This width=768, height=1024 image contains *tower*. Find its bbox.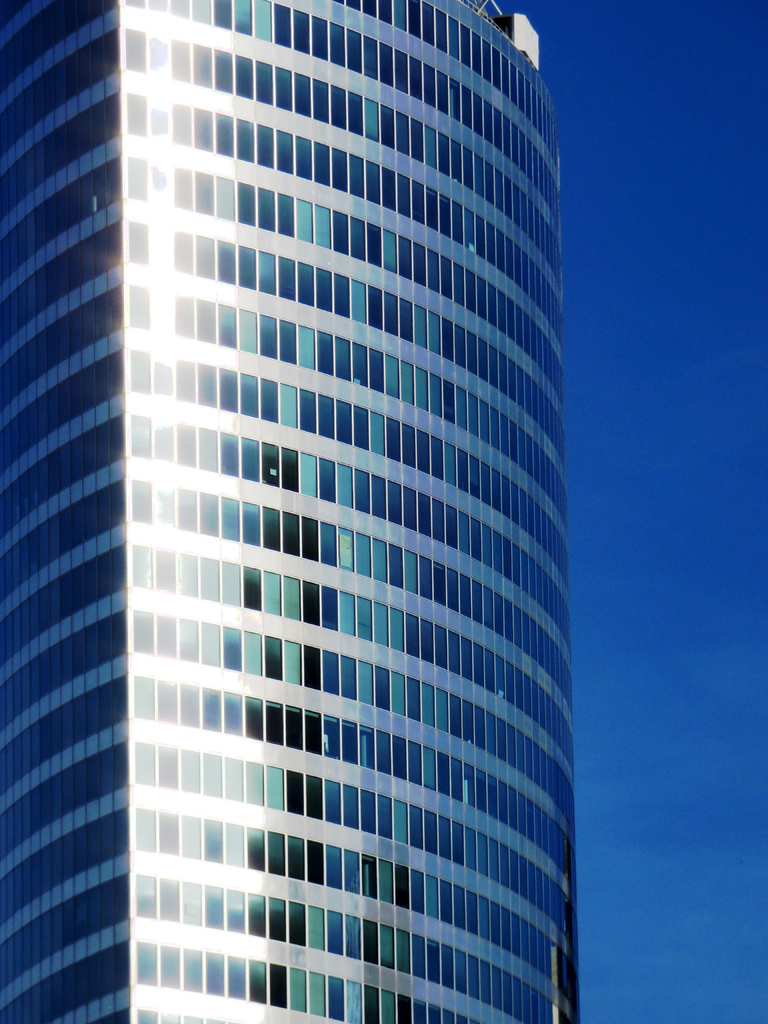
[left=19, top=28, right=609, bottom=970].
